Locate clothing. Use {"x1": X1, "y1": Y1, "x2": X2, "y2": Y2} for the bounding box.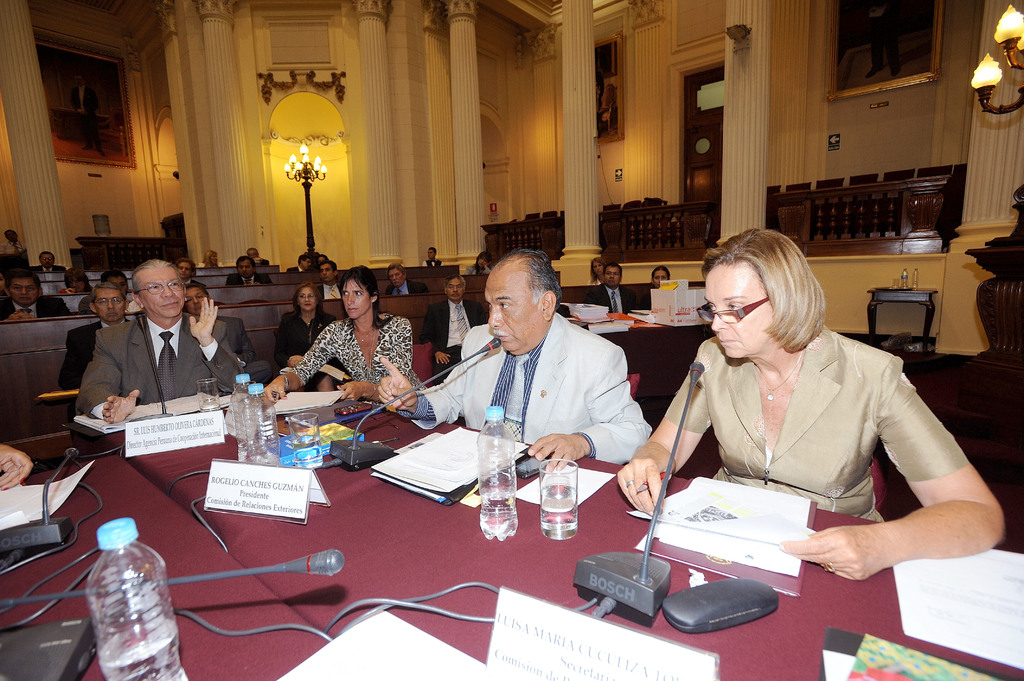
{"x1": 590, "y1": 275, "x2": 640, "y2": 315}.
